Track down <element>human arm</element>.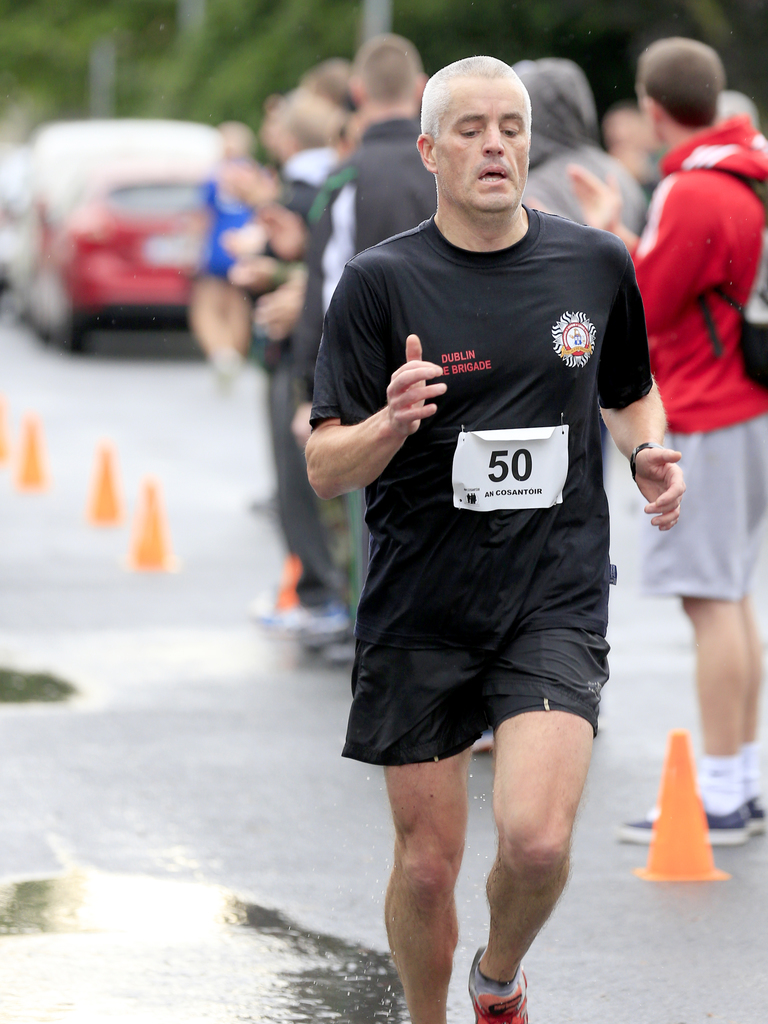
Tracked to [x1=602, y1=249, x2=689, y2=536].
